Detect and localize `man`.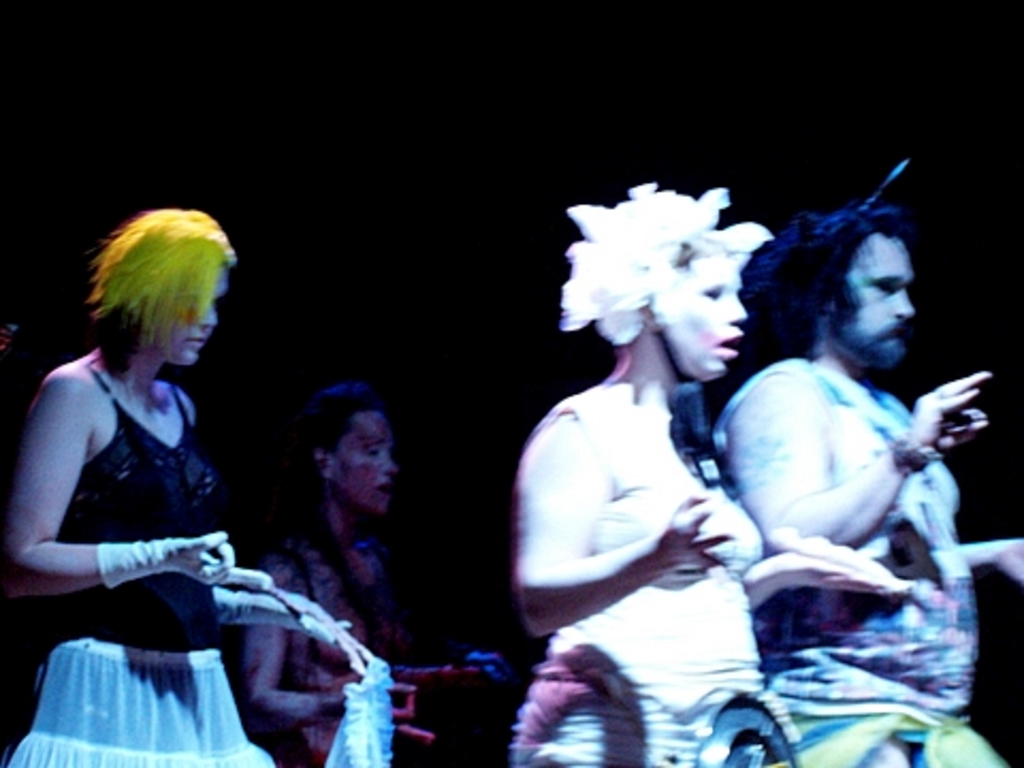
Localized at pyautogui.locateOnScreen(706, 211, 1022, 766).
